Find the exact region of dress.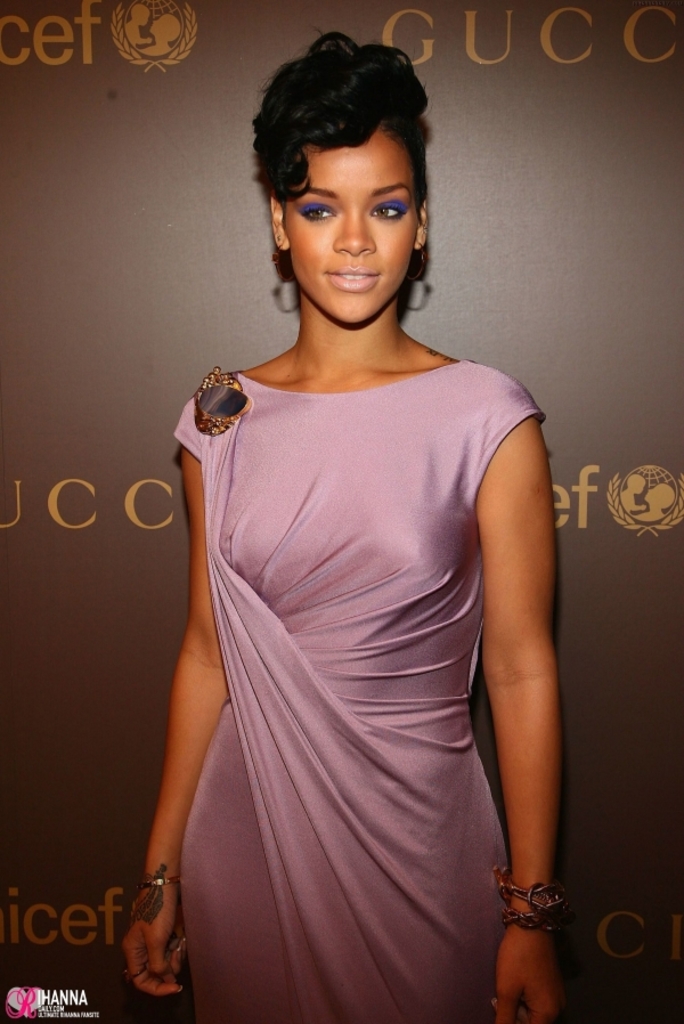
Exact region: [168, 342, 539, 1023].
